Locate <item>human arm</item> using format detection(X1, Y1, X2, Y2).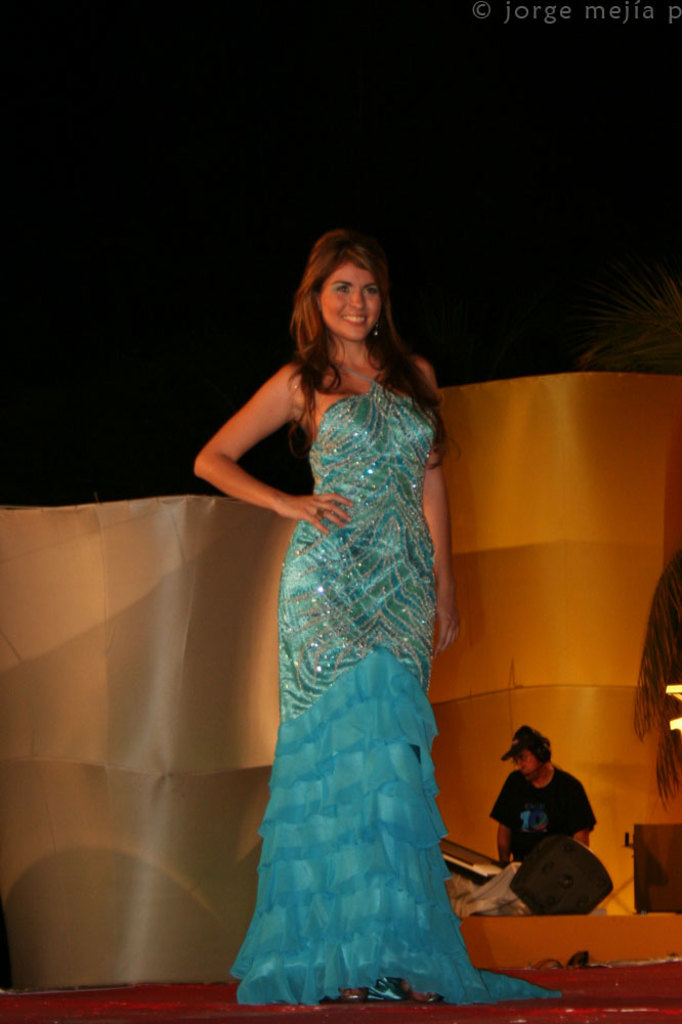
detection(481, 771, 521, 861).
